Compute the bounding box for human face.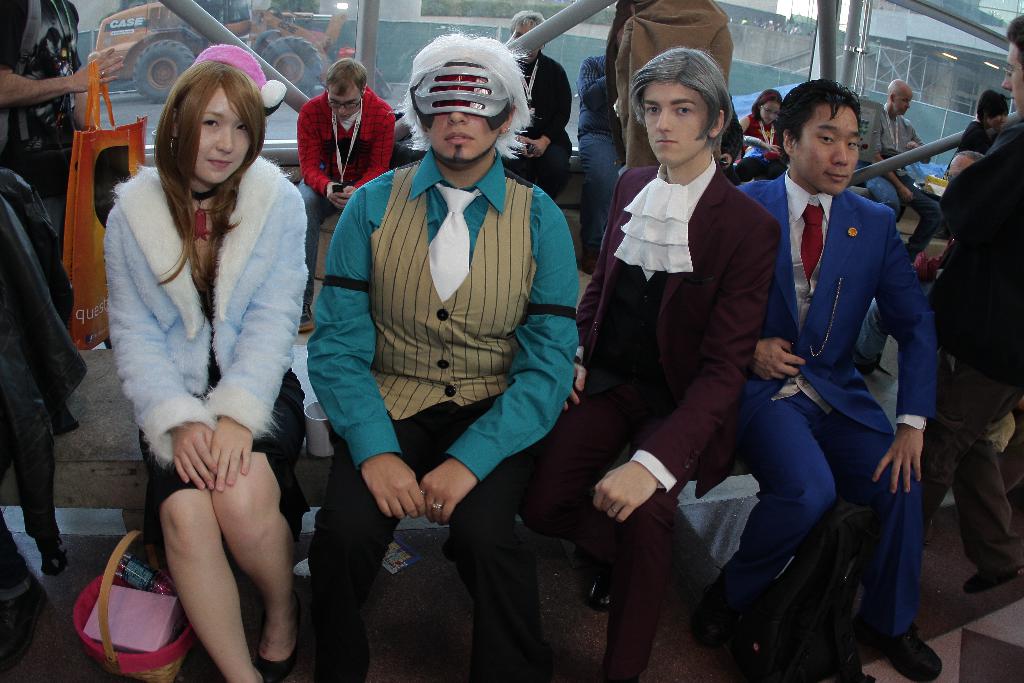
(x1=1001, y1=46, x2=1023, y2=119).
